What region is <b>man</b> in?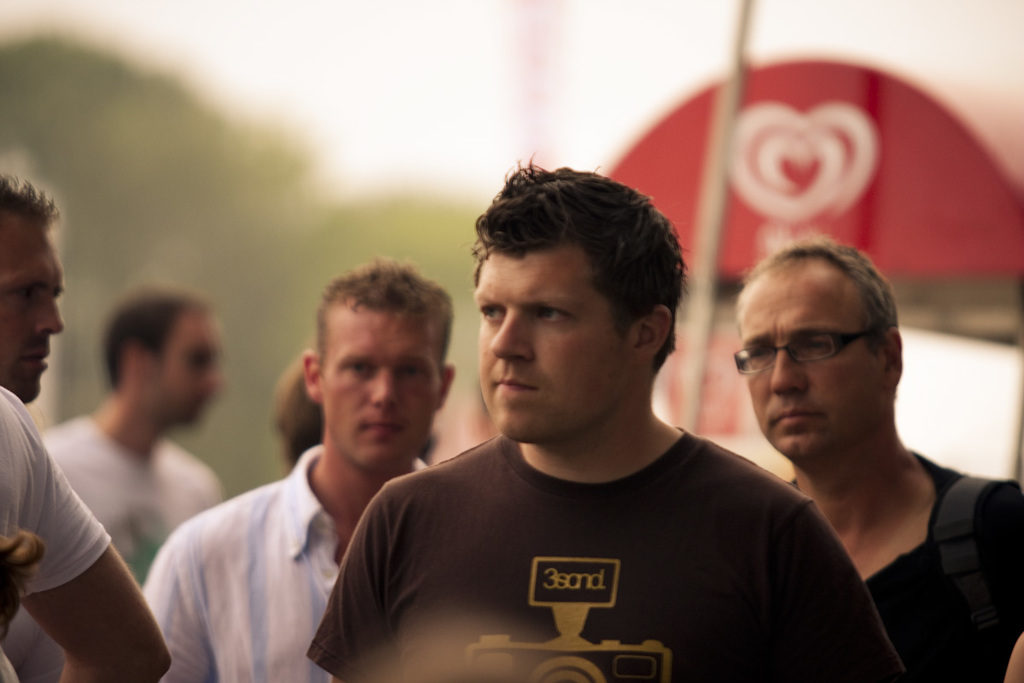
bbox(276, 363, 442, 471).
